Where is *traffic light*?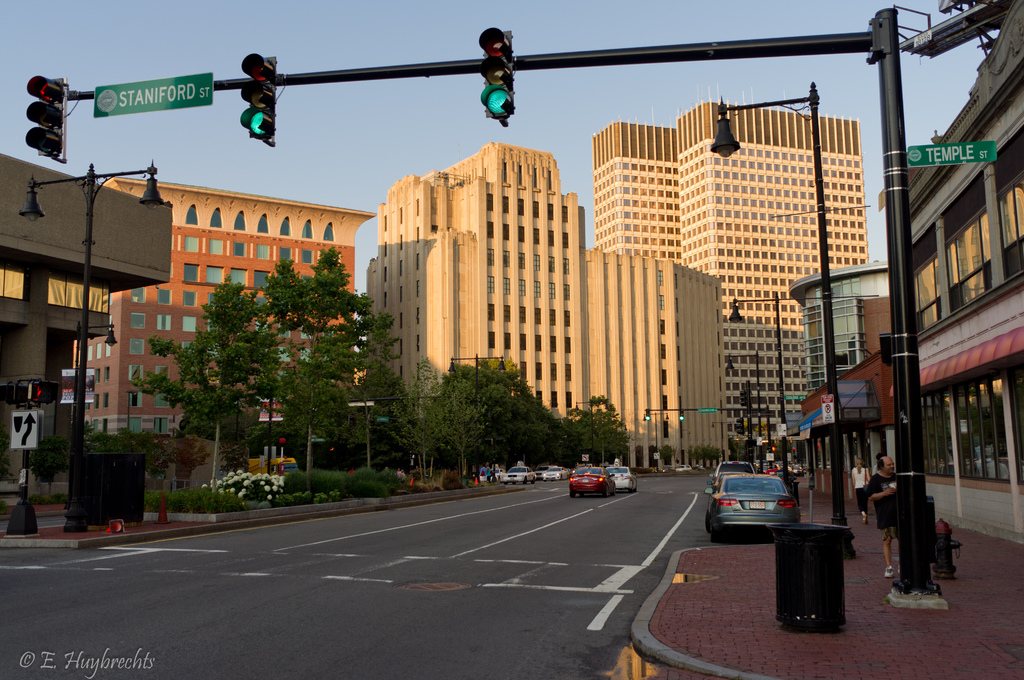
left=739, top=389, right=746, bottom=408.
